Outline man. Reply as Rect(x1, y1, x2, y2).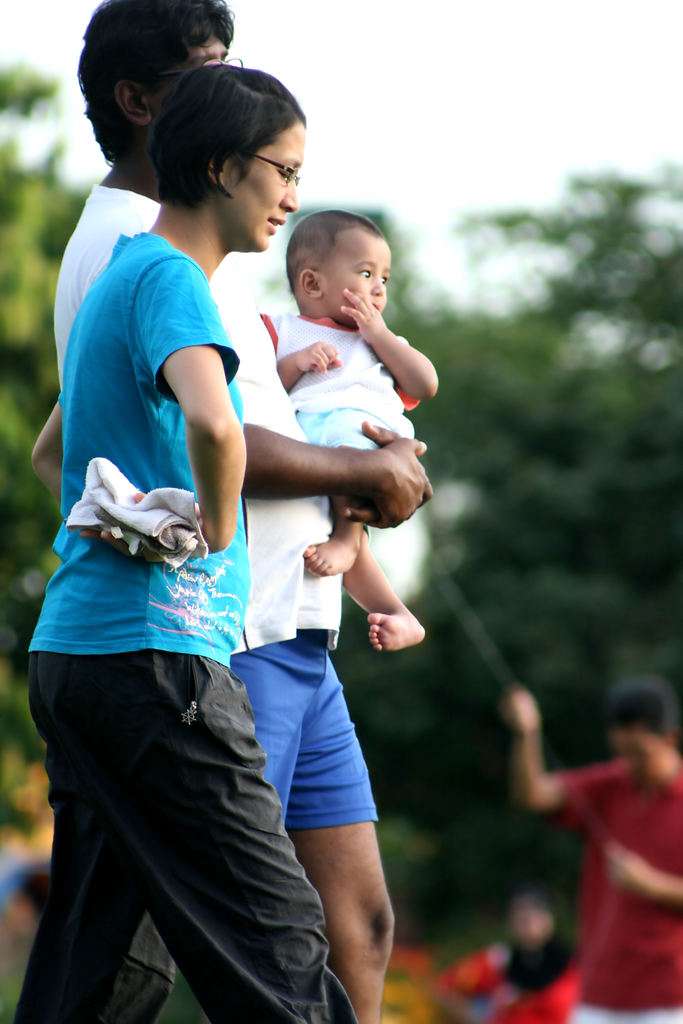
Rect(504, 671, 682, 1023).
